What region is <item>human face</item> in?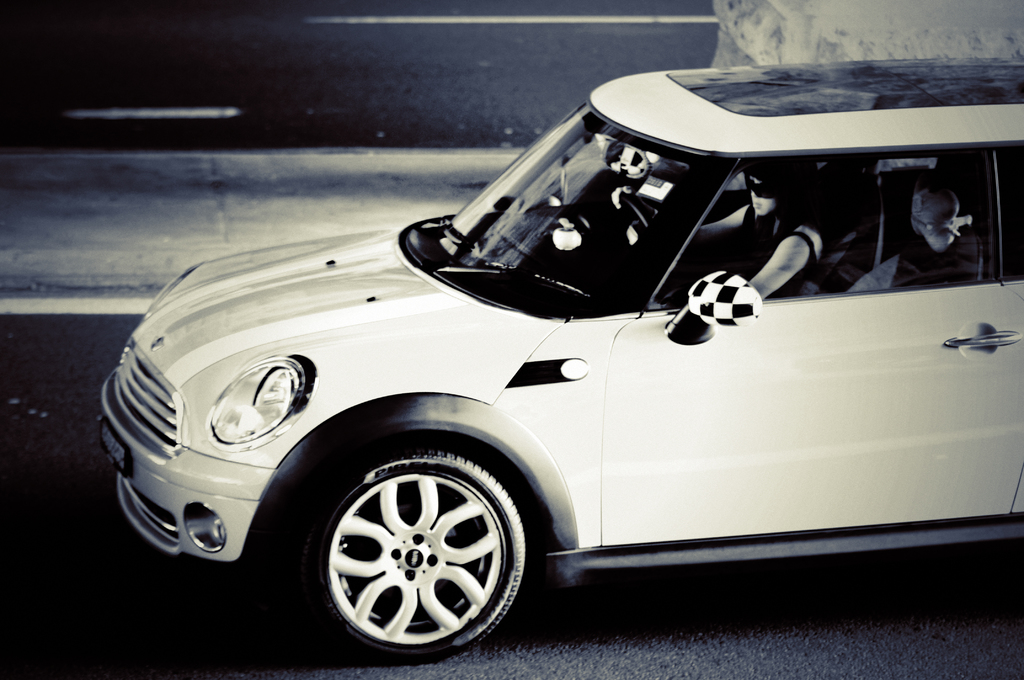
[750, 175, 774, 214].
